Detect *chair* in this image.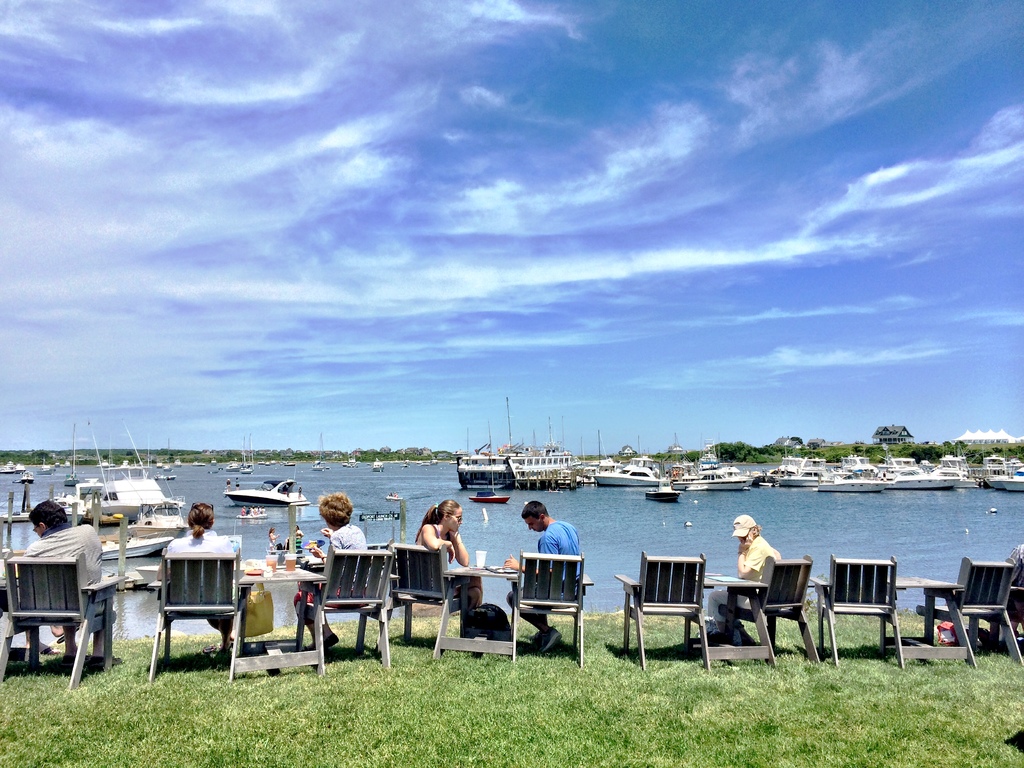
Detection: left=912, top=554, right=1023, bottom=668.
